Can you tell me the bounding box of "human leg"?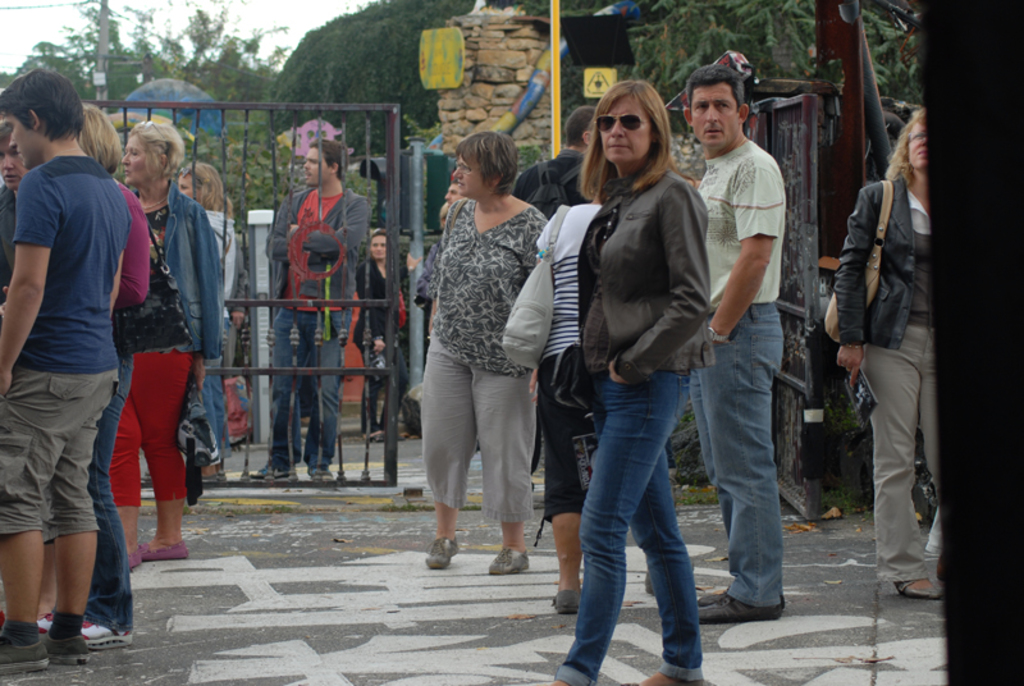
<bbox>700, 305, 788, 618</bbox>.
